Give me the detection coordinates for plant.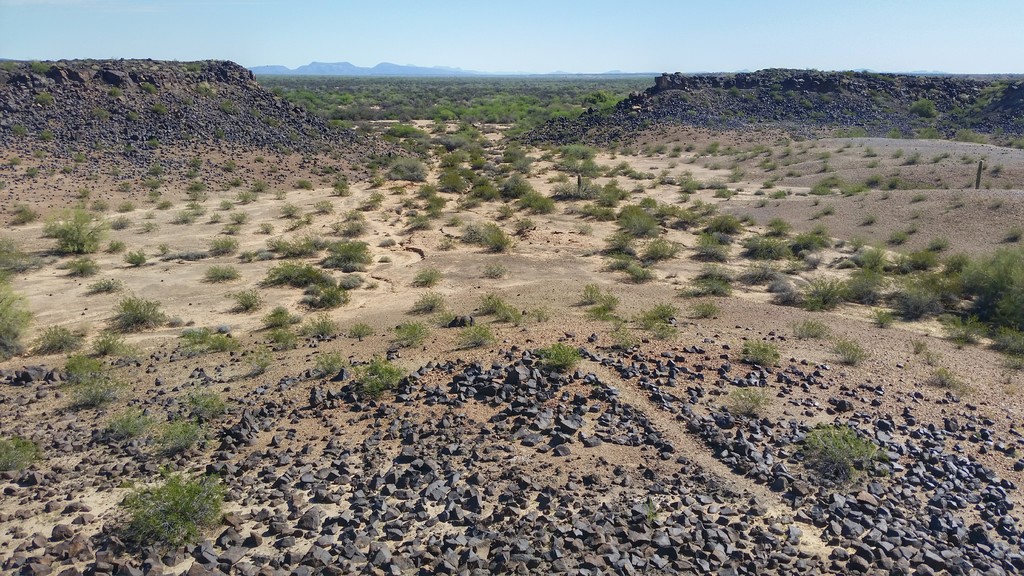
rect(10, 158, 16, 164).
